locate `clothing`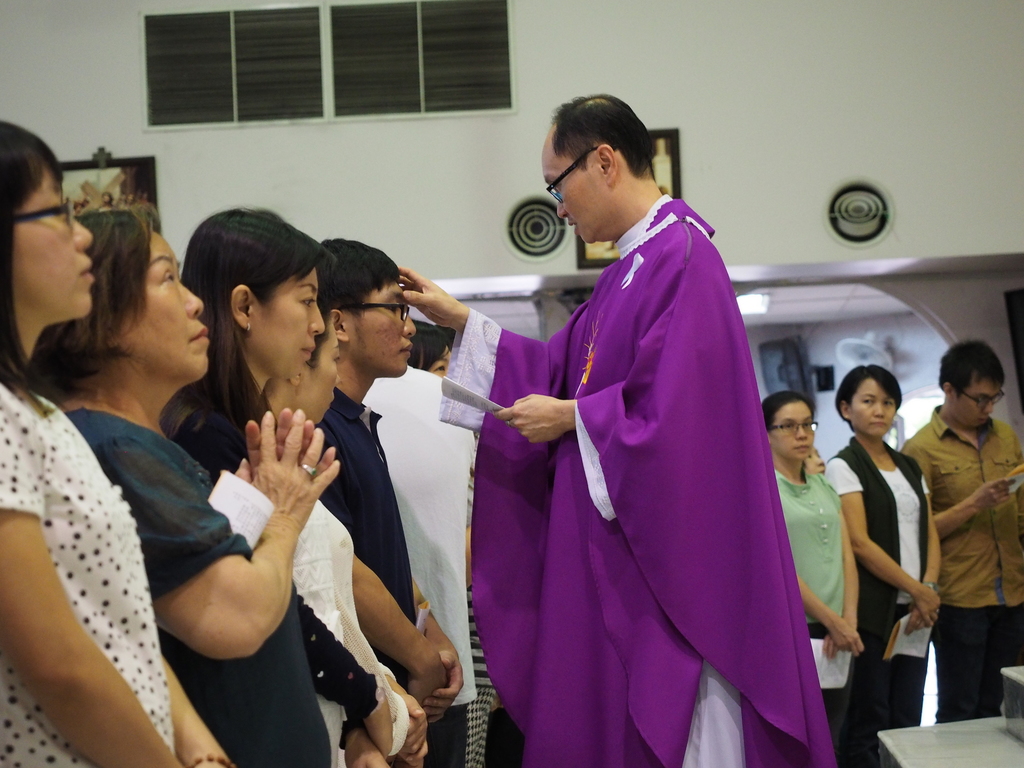
(x1=772, y1=468, x2=861, y2=765)
